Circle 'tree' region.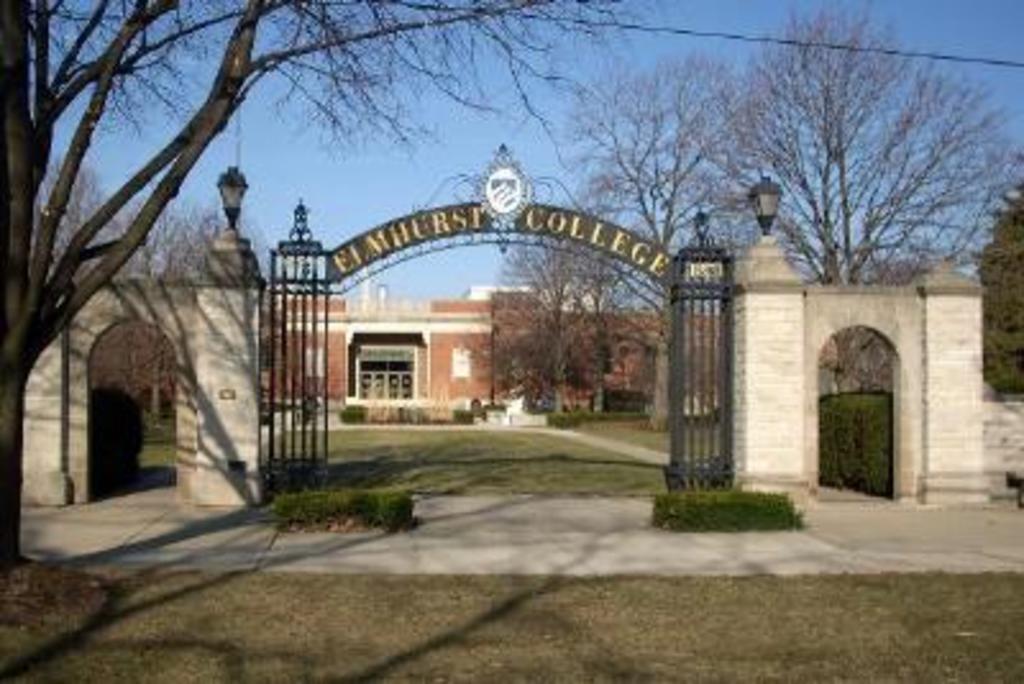
Region: x1=970 y1=169 x2=1021 y2=397.
